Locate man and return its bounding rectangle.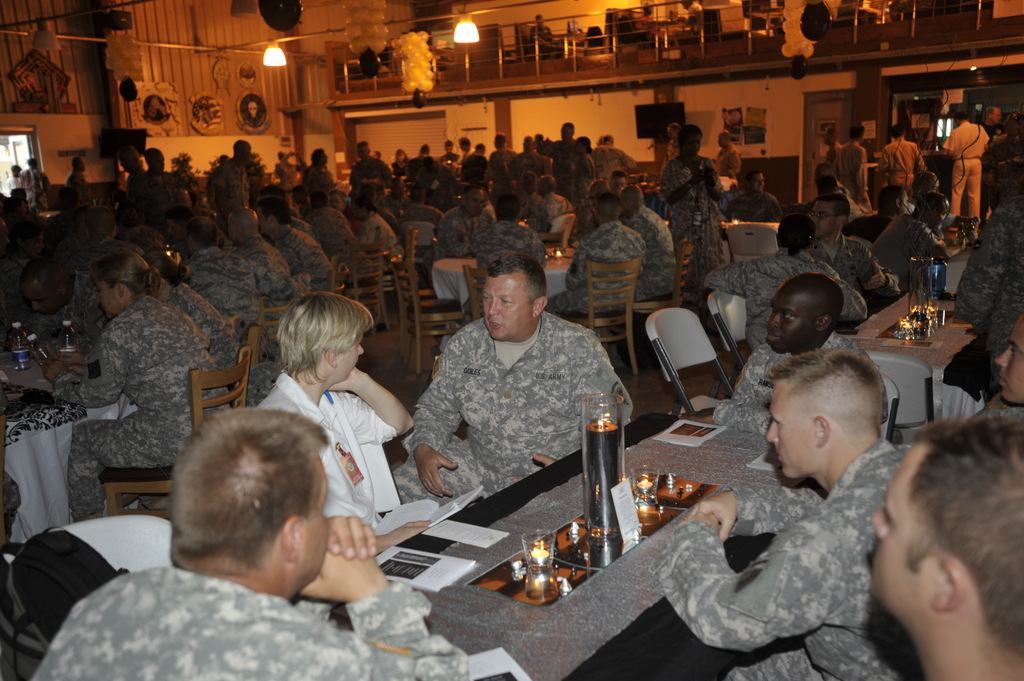
l=214, t=141, r=249, b=218.
